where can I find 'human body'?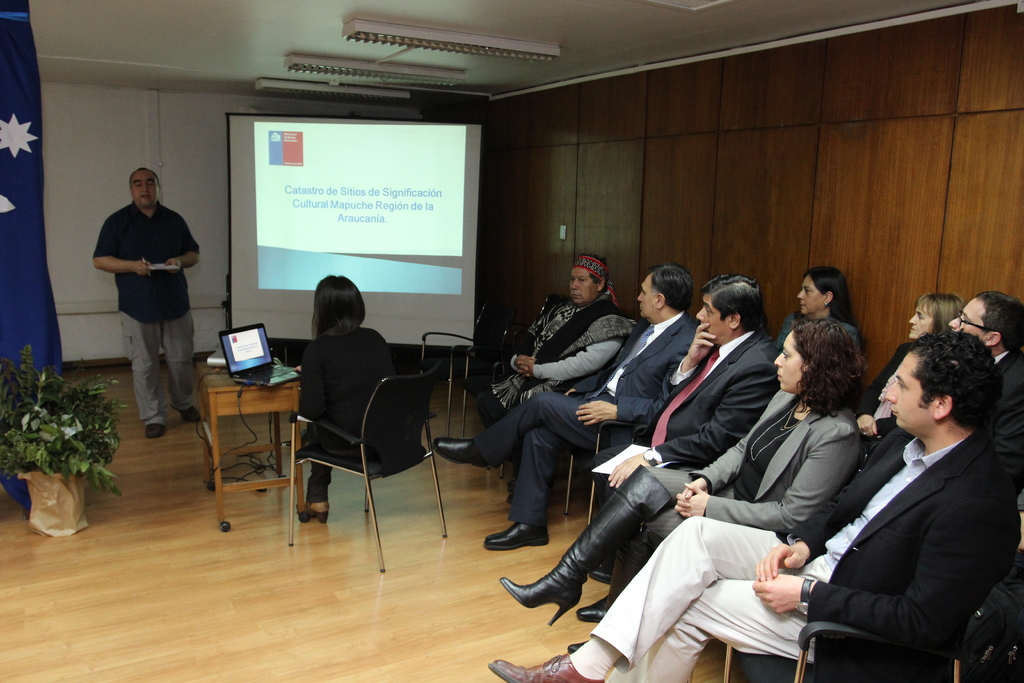
You can find it at bbox=(856, 340, 916, 439).
